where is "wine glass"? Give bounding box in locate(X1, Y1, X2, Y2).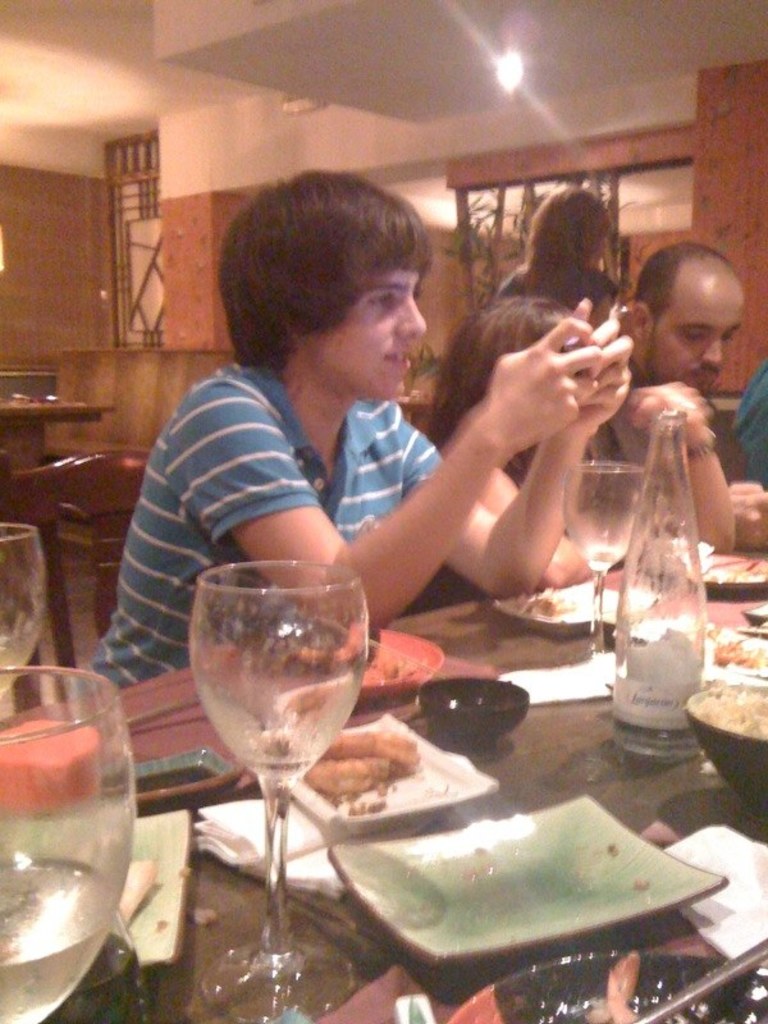
locate(0, 673, 136, 1023).
